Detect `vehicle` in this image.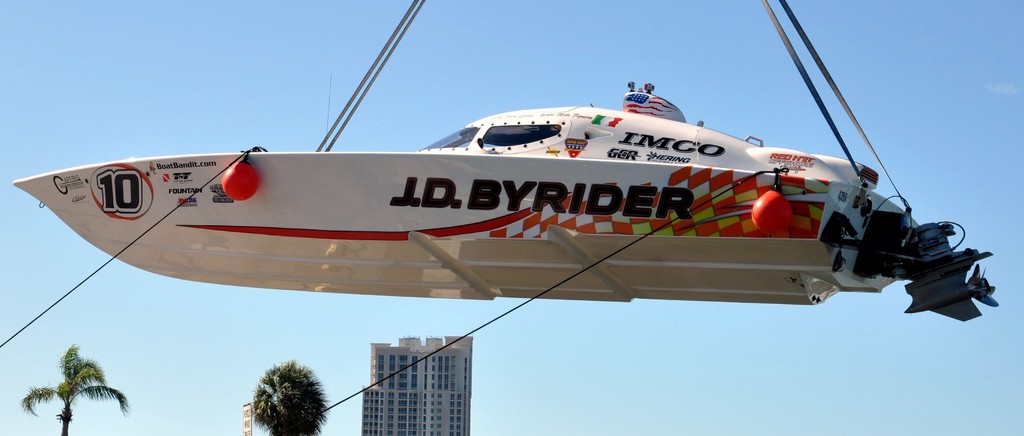
Detection: bbox=[17, 78, 996, 321].
